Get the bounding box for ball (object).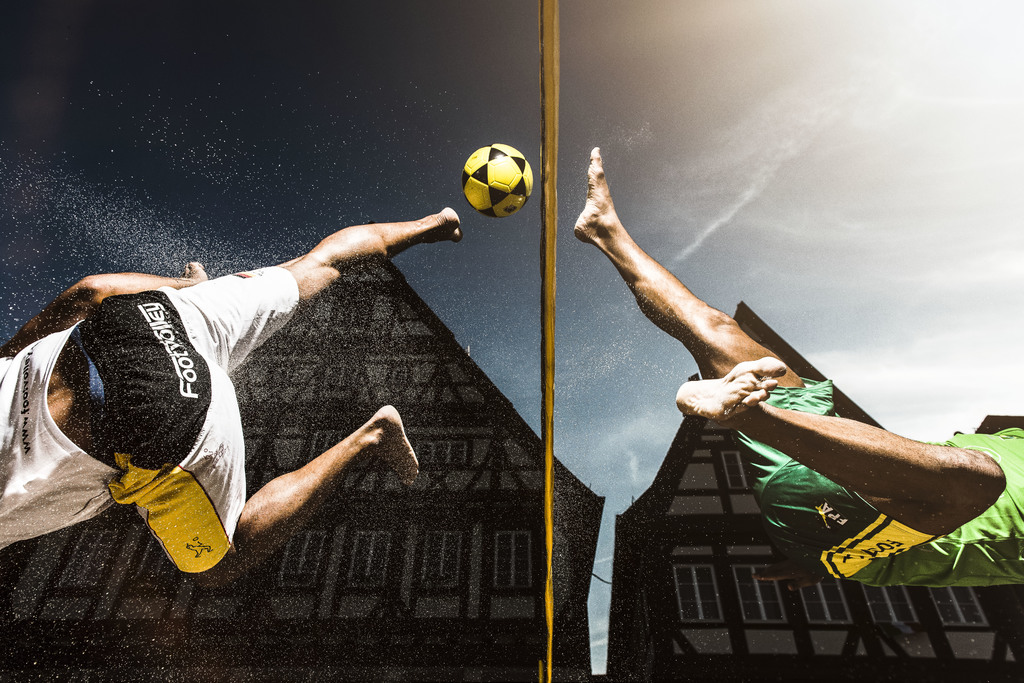
{"left": 462, "top": 141, "right": 533, "bottom": 220}.
